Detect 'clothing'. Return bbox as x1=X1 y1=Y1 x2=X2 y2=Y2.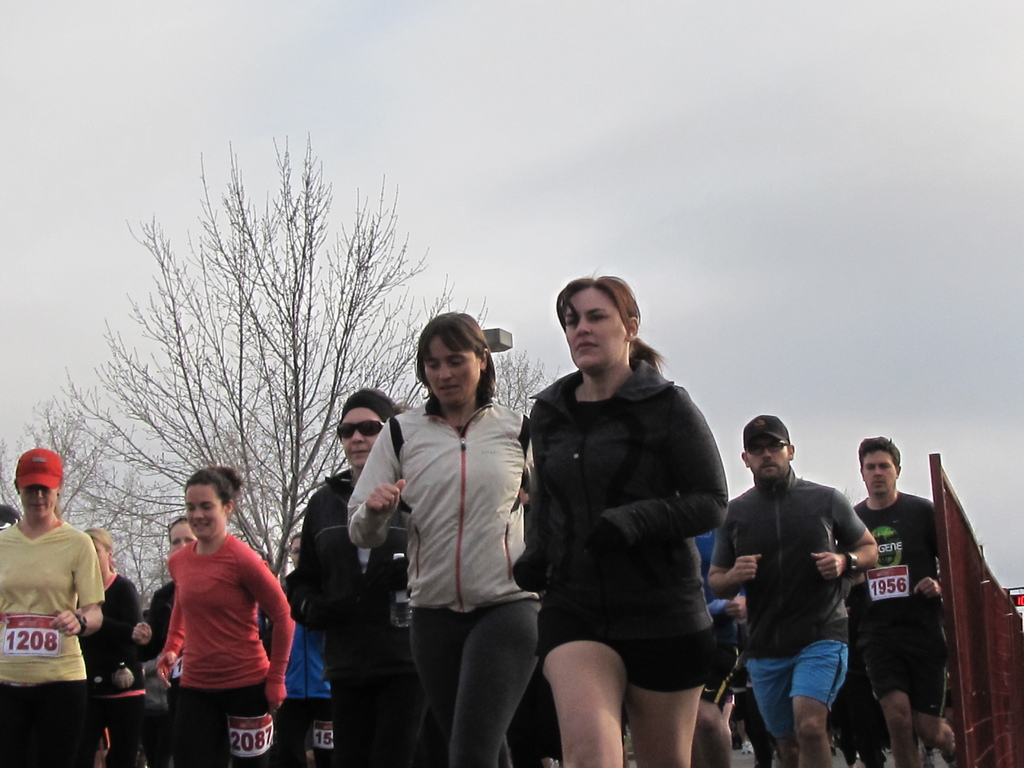
x1=152 y1=580 x2=173 y2=663.
